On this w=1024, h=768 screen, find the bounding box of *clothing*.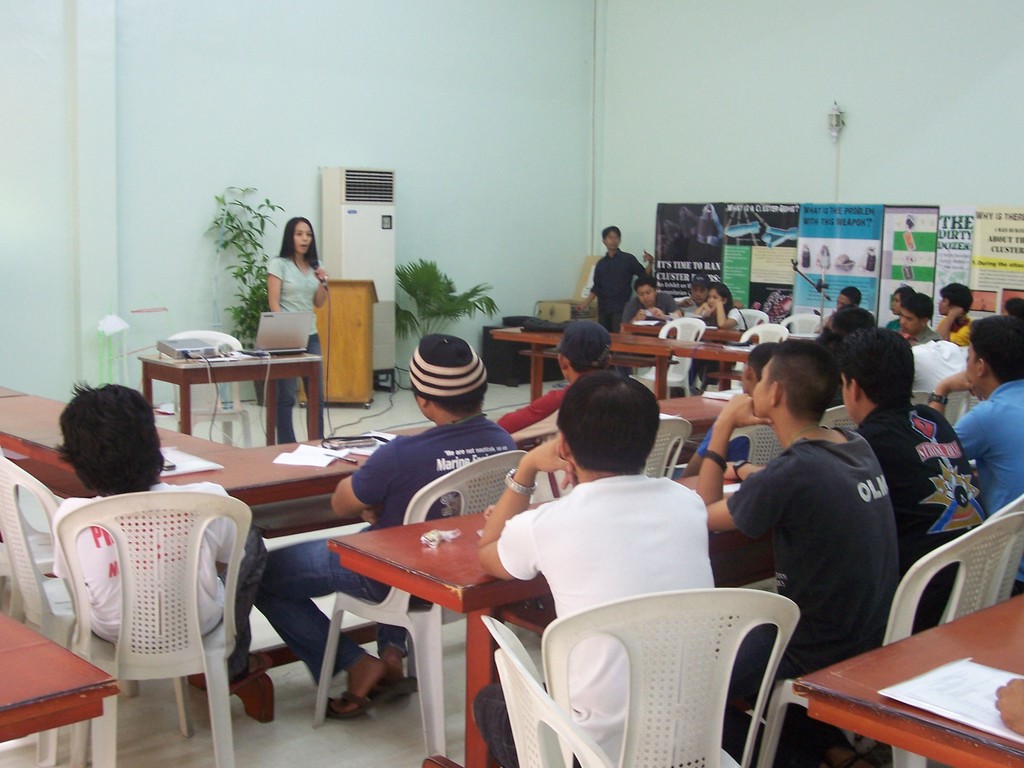
Bounding box: <box>252,408,514,682</box>.
